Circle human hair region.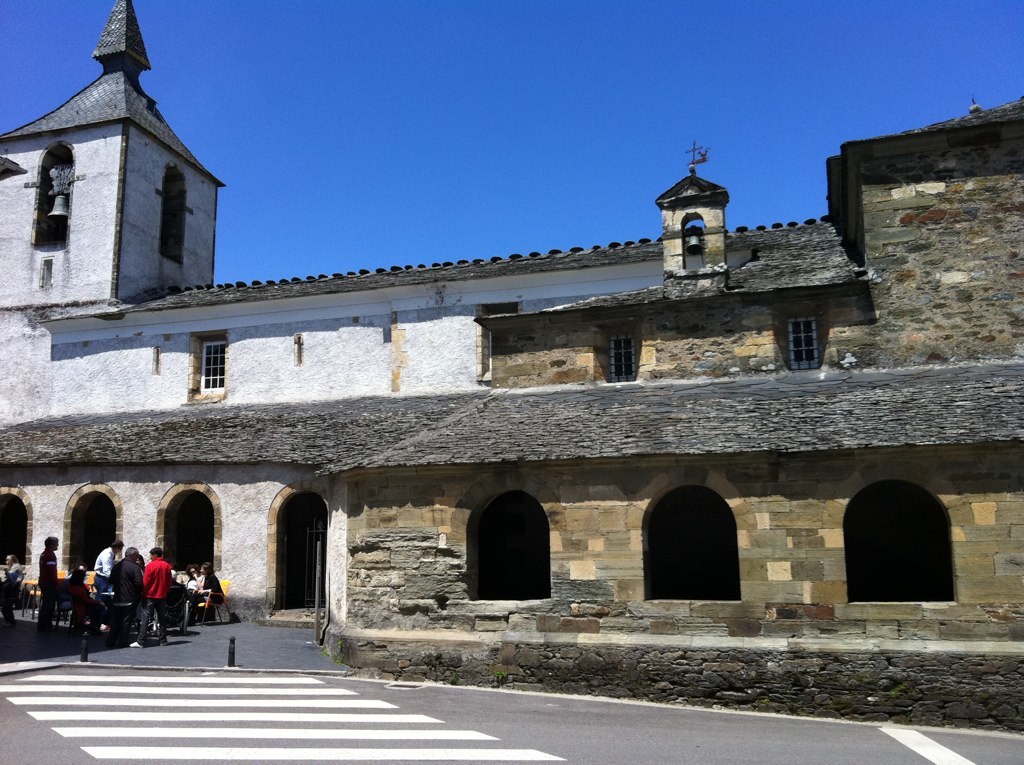
Region: l=46, t=534, r=59, b=550.
